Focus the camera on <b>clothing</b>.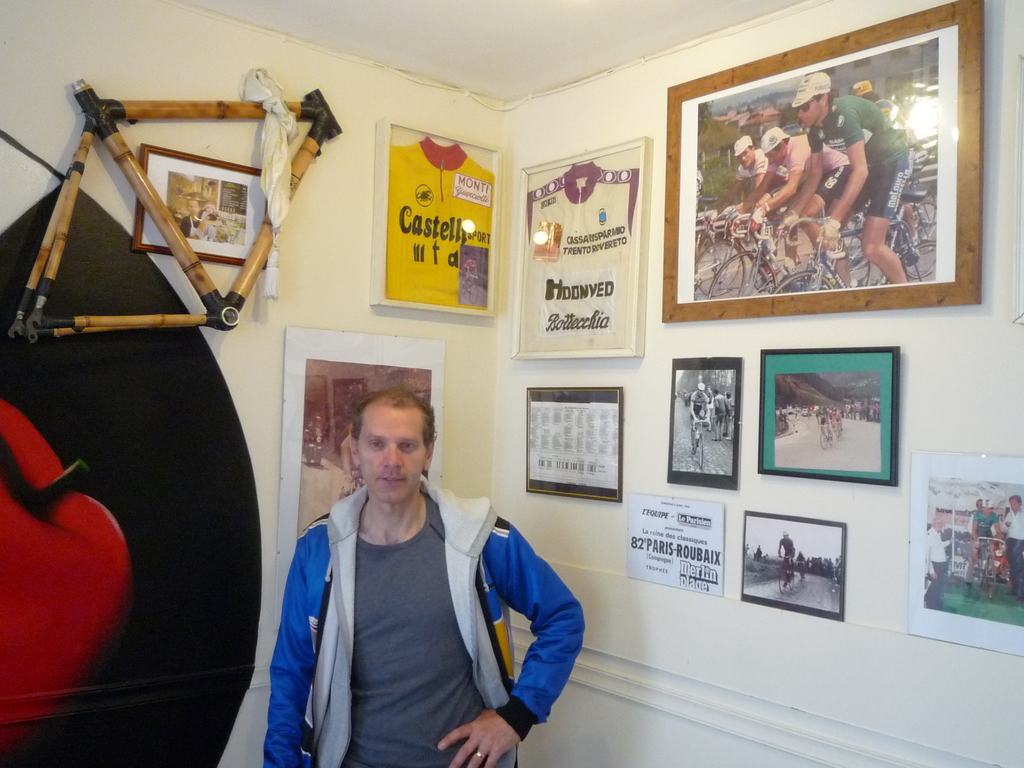
Focus region: bbox=[810, 80, 924, 229].
